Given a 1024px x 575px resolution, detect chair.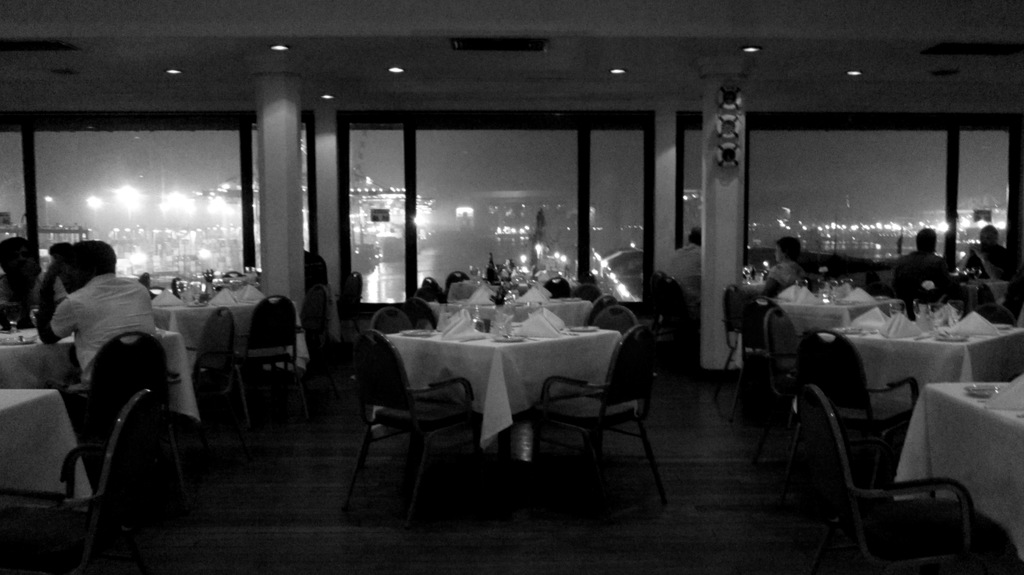
(971,304,1015,328).
